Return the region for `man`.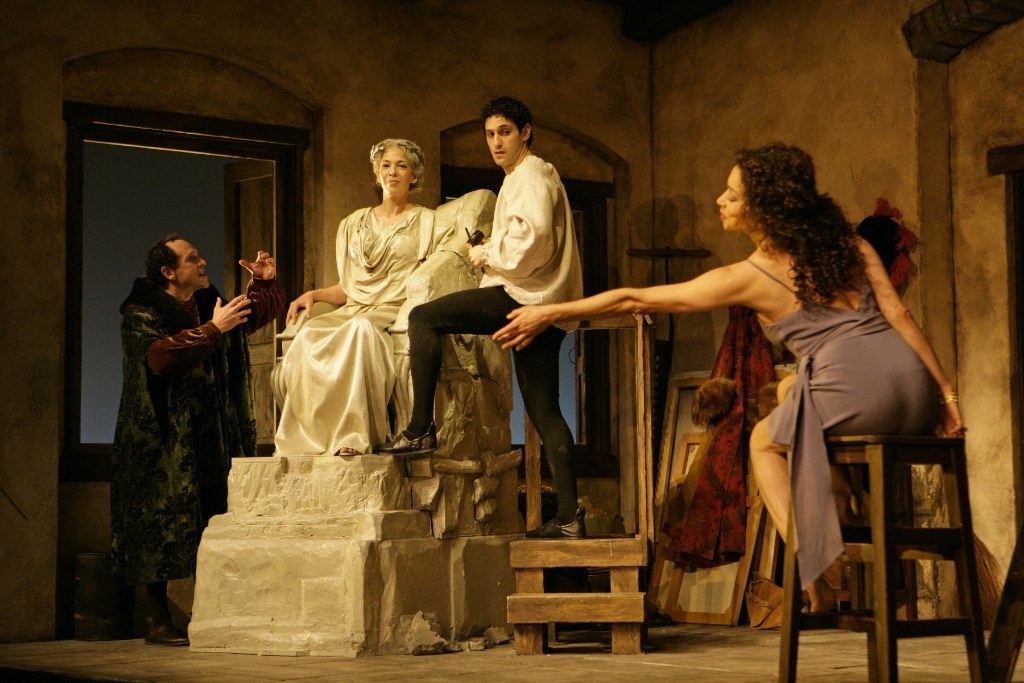
bbox(108, 211, 266, 612).
